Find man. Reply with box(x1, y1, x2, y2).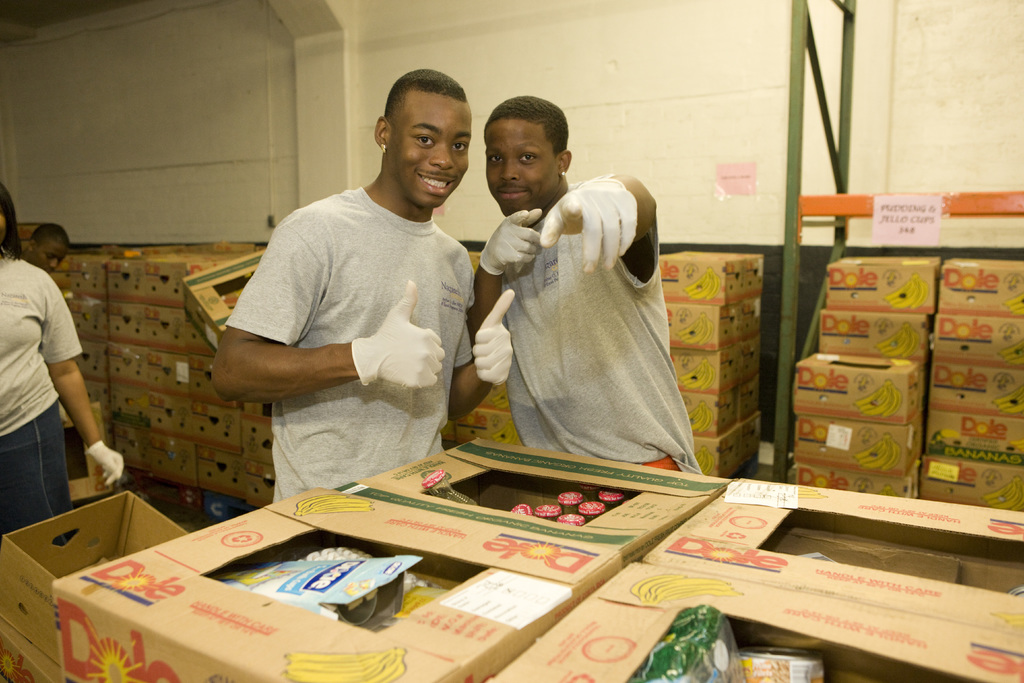
box(209, 72, 497, 521).
